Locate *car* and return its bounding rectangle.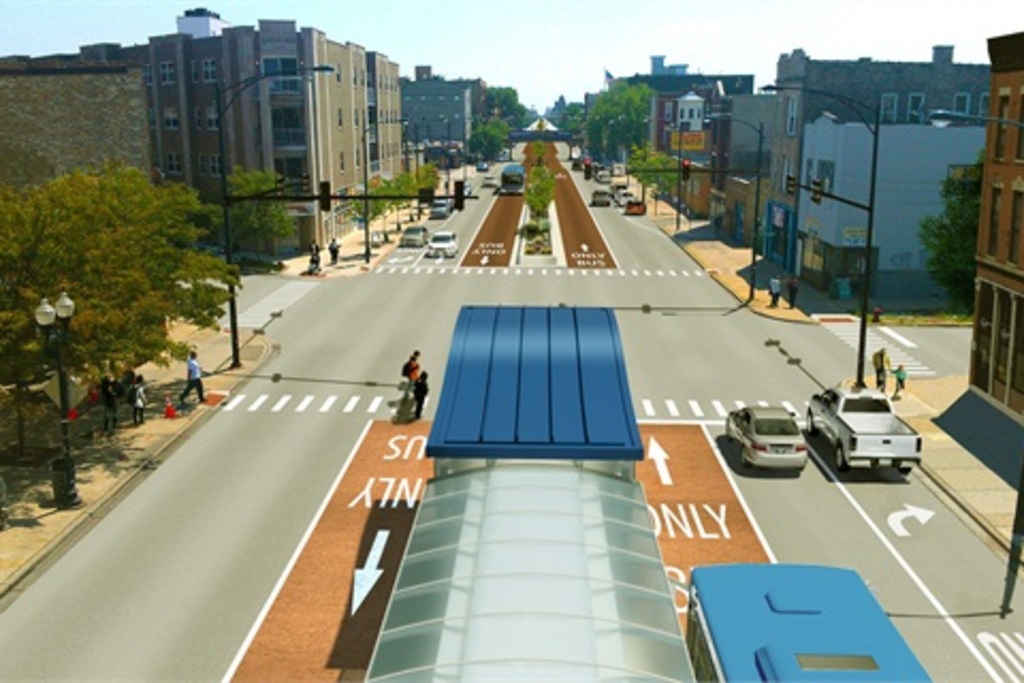
BBox(625, 196, 653, 216).
